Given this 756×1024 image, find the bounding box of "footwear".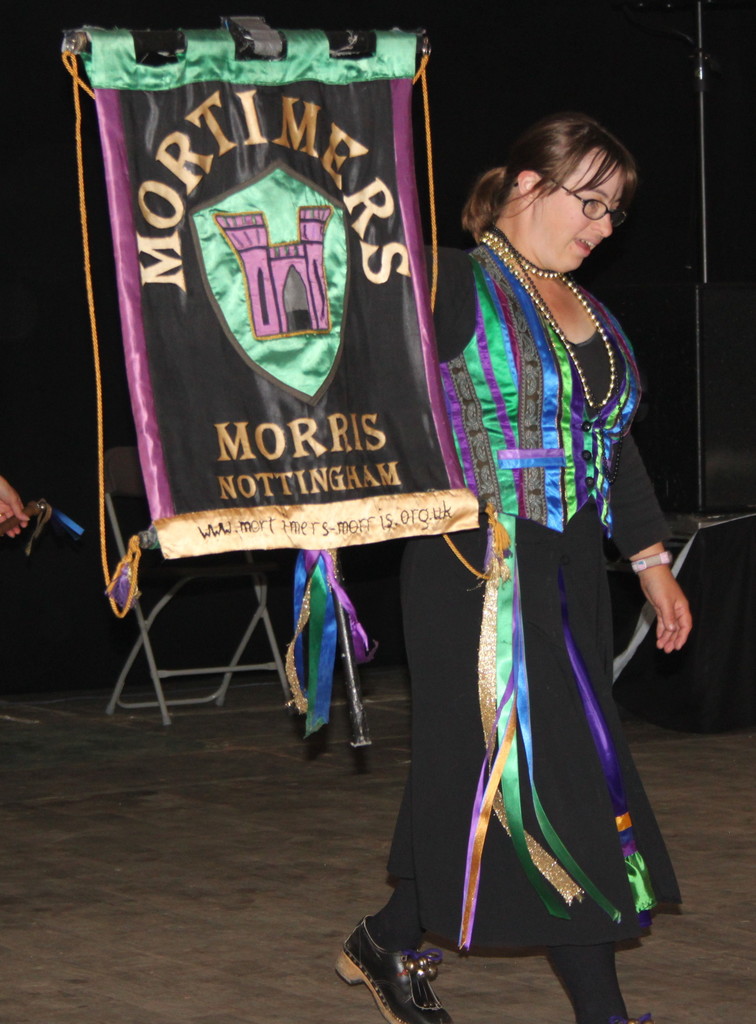
326/923/457/1023.
